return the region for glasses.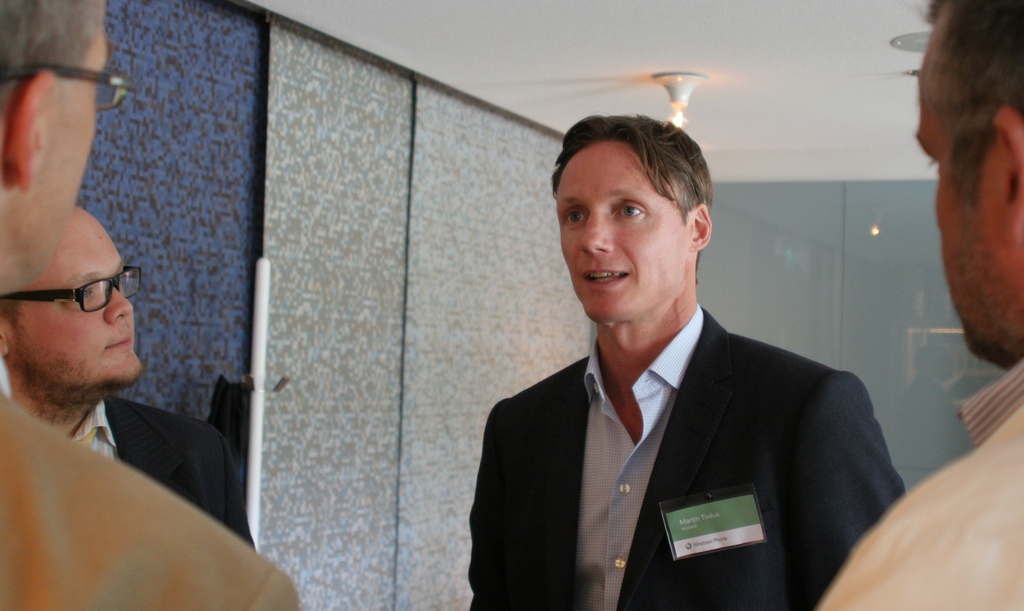
(x1=7, y1=264, x2=143, y2=329).
